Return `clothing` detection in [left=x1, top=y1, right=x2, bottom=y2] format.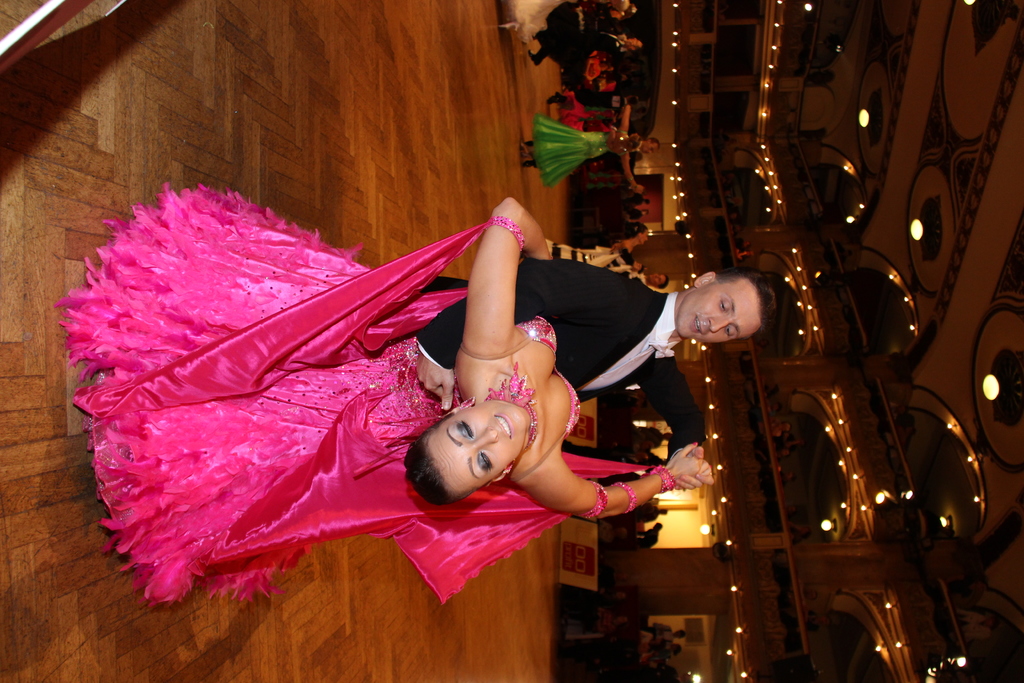
[left=415, top=255, right=703, bottom=463].
